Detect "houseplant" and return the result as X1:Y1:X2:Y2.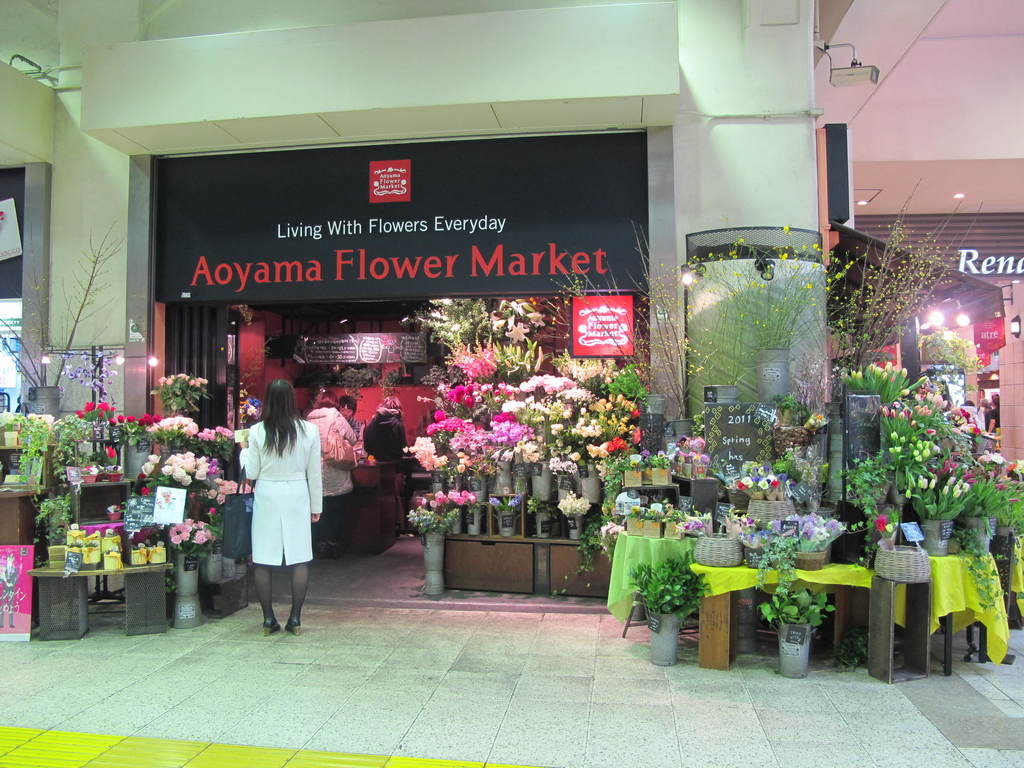
991:477:1023:554.
